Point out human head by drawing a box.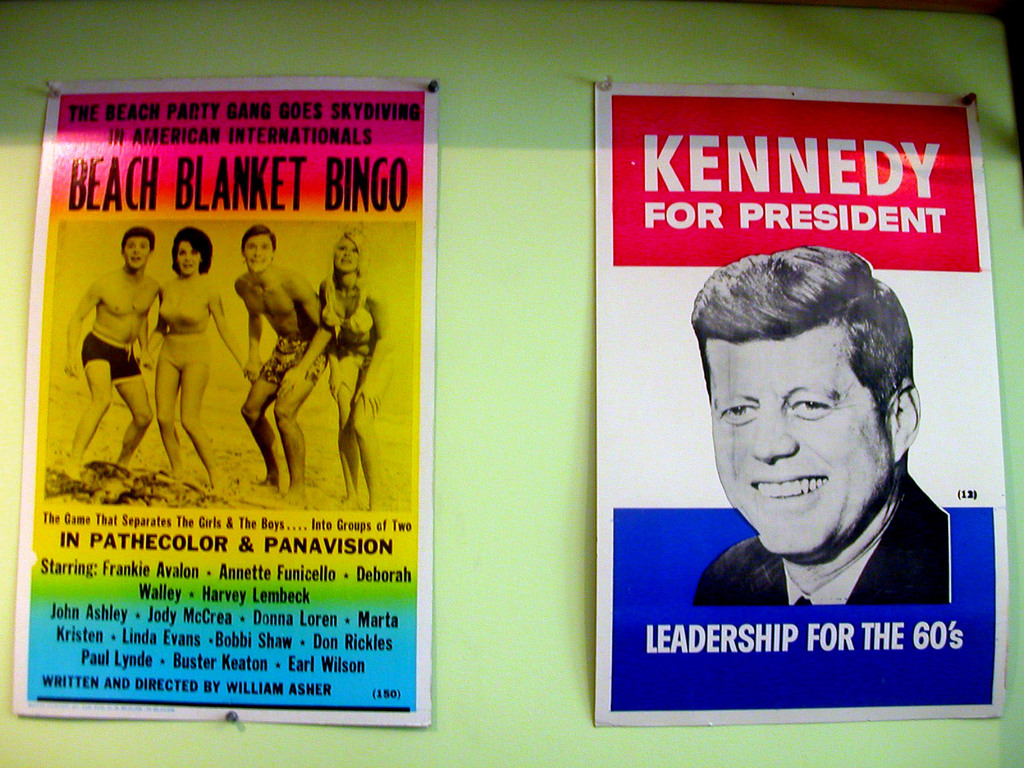
x1=719, y1=230, x2=911, y2=504.
